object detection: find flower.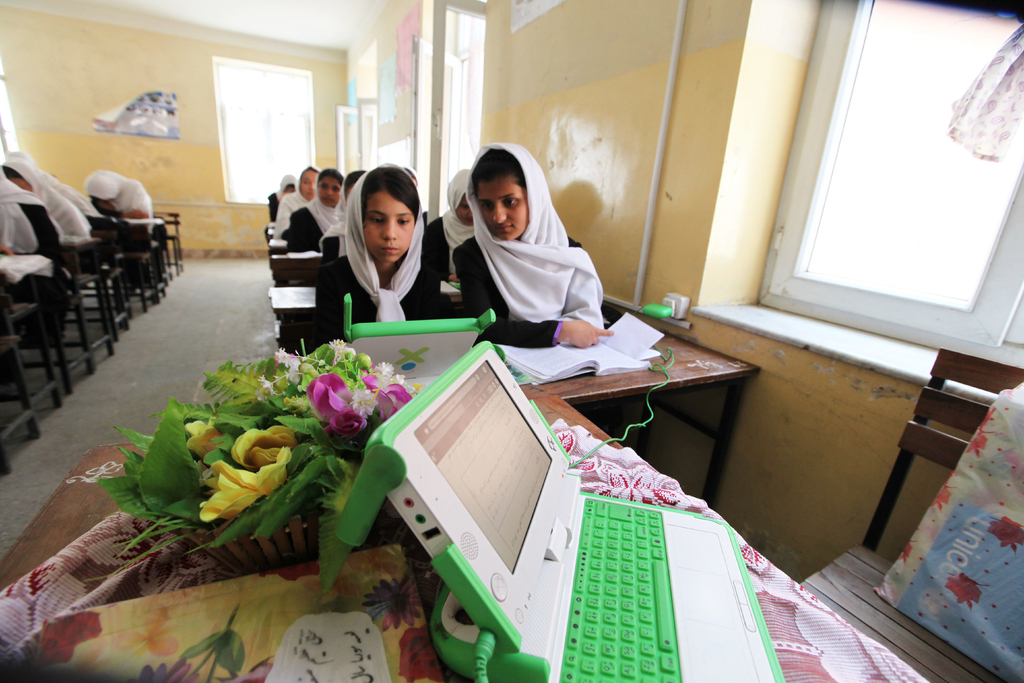
x1=946, y1=570, x2=981, y2=607.
